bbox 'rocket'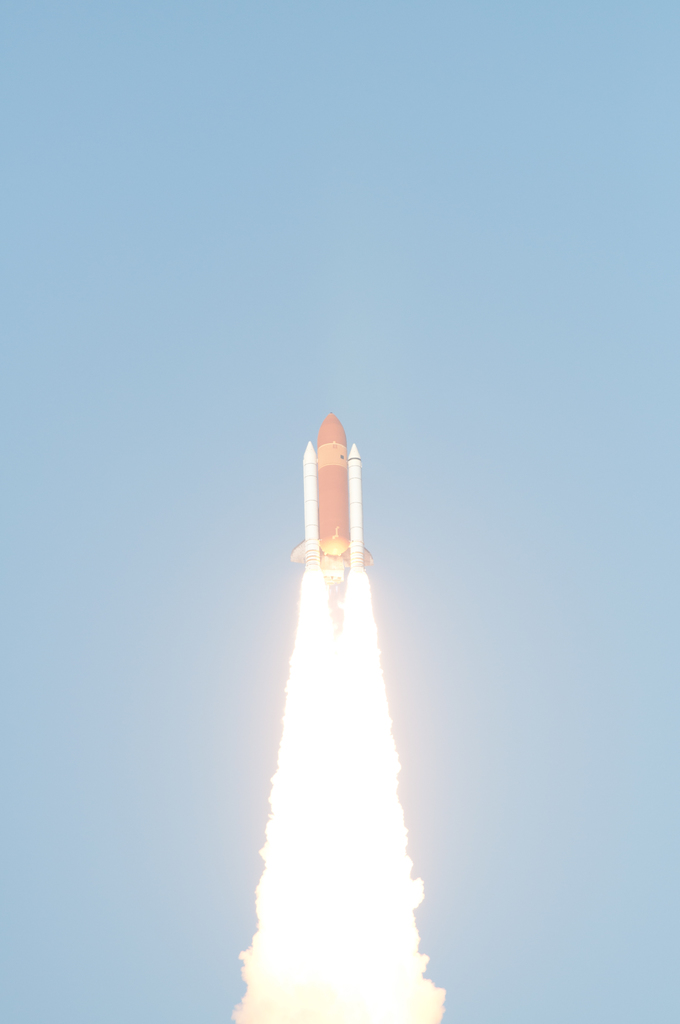
<box>291,413,378,587</box>
